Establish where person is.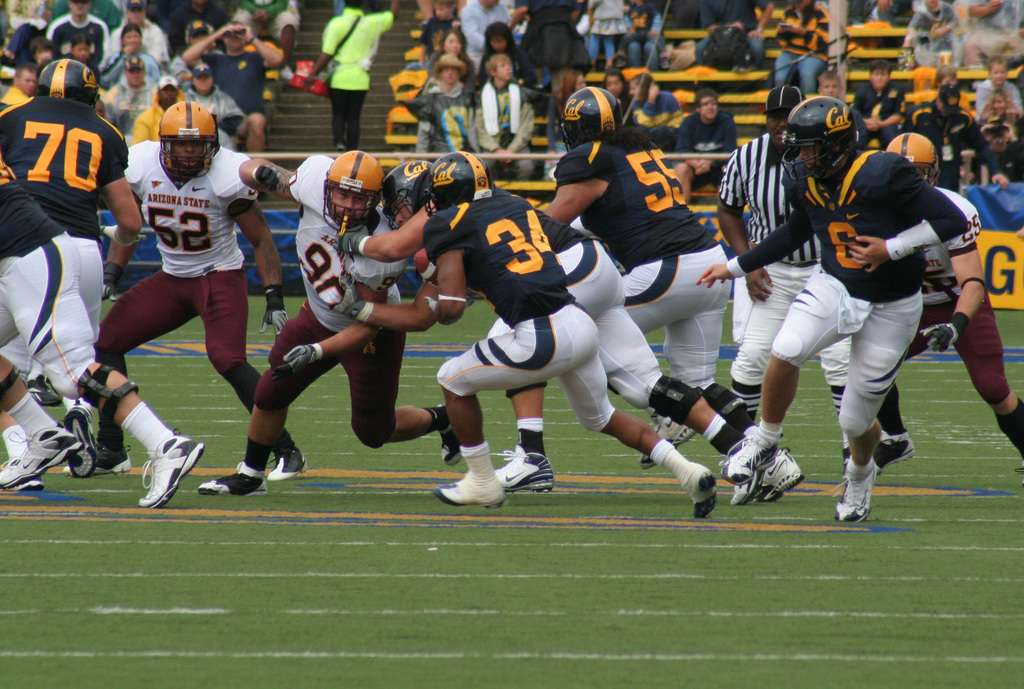
Established at crop(86, 82, 262, 517).
